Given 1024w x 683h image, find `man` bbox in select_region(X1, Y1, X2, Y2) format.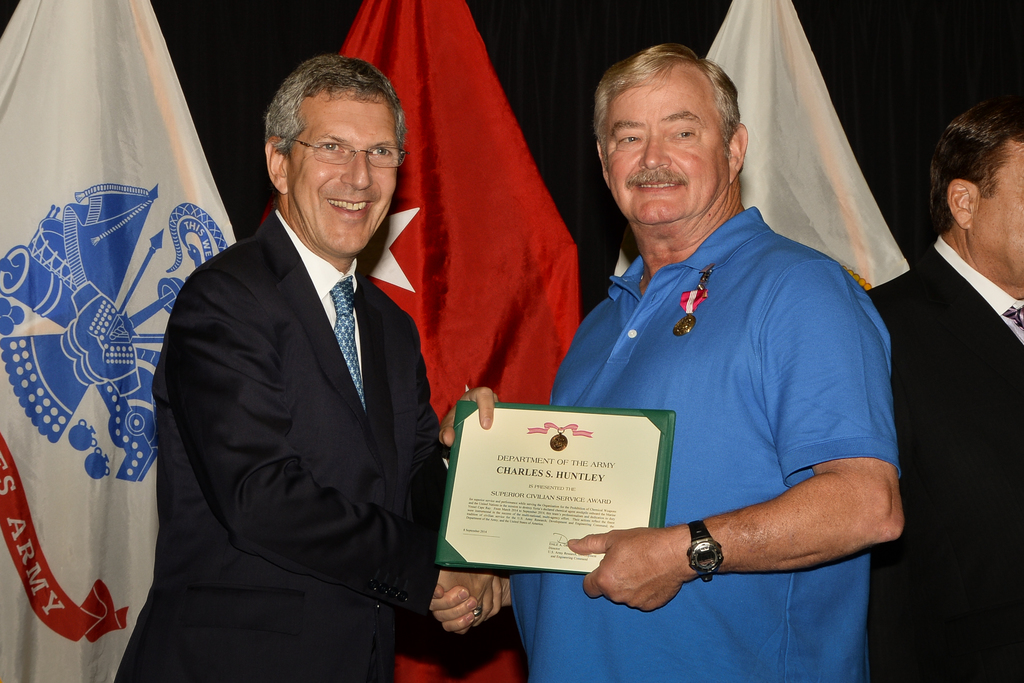
select_region(869, 95, 1023, 682).
